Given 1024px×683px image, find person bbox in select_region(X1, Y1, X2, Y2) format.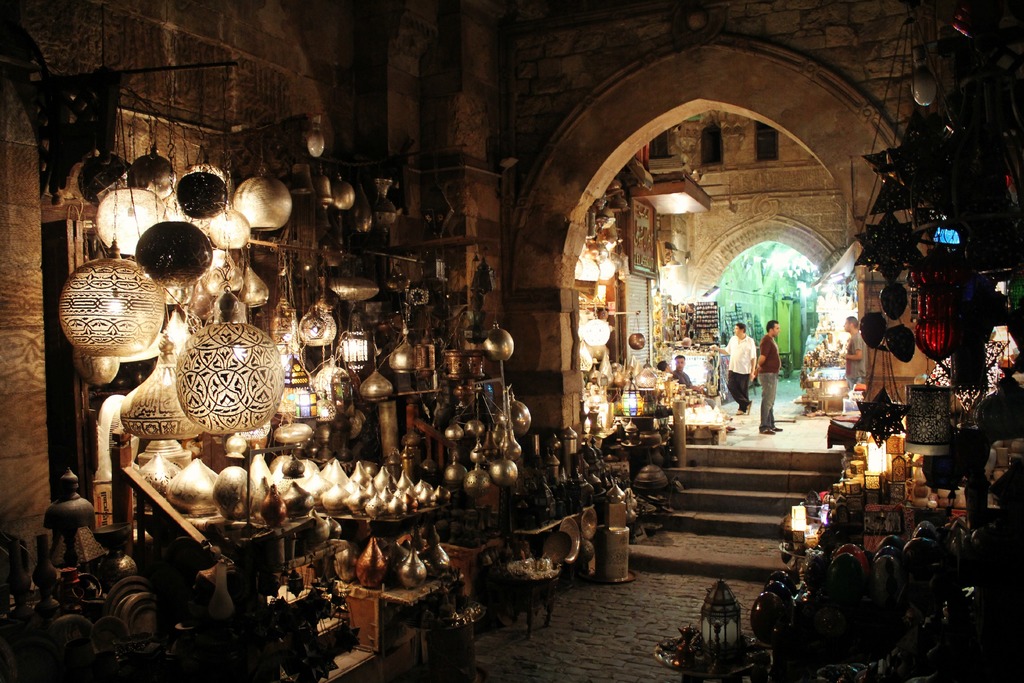
select_region(709, 319, 759, 409).
